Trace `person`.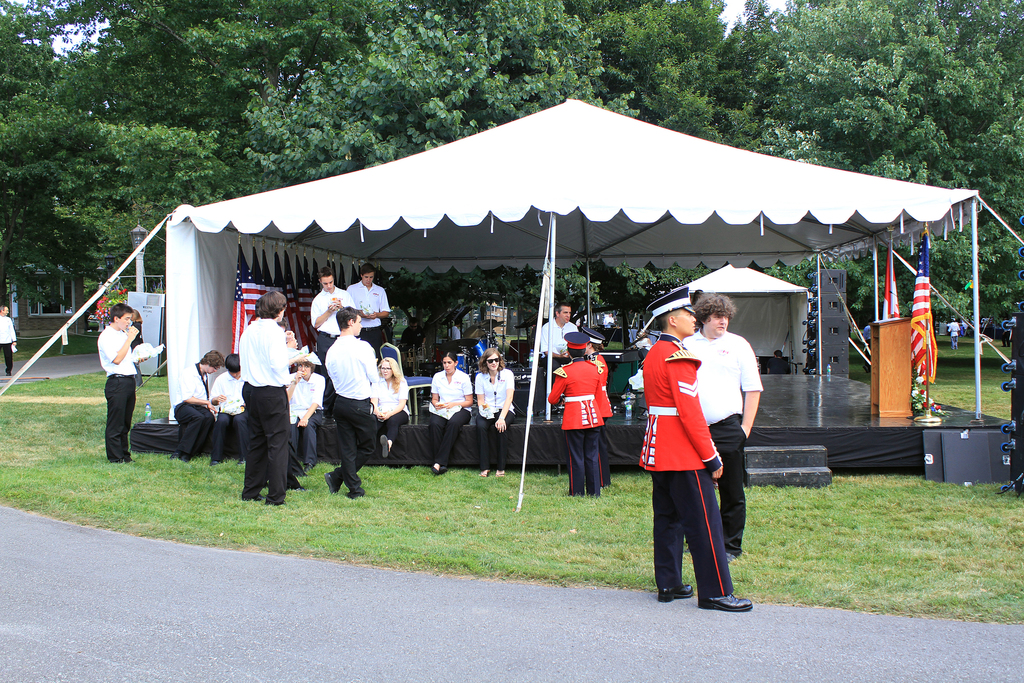
Traced to (x1=212, y1=356, x2=246, y2=468).
